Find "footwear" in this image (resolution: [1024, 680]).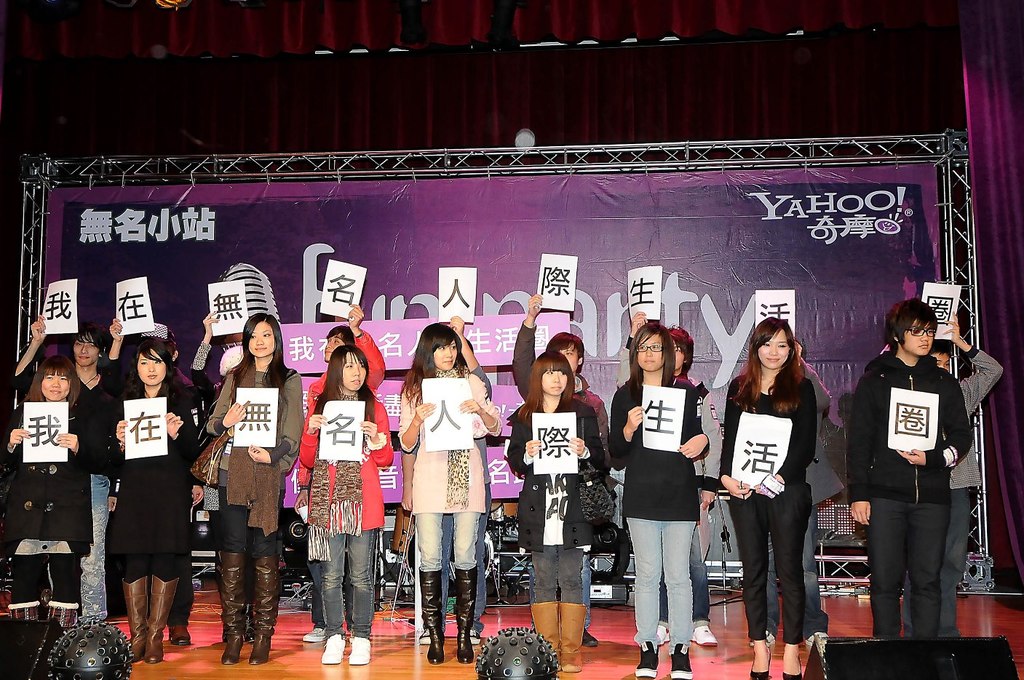
{"left": 560, "top": 603, "right": 586, "bottom": 676}.
